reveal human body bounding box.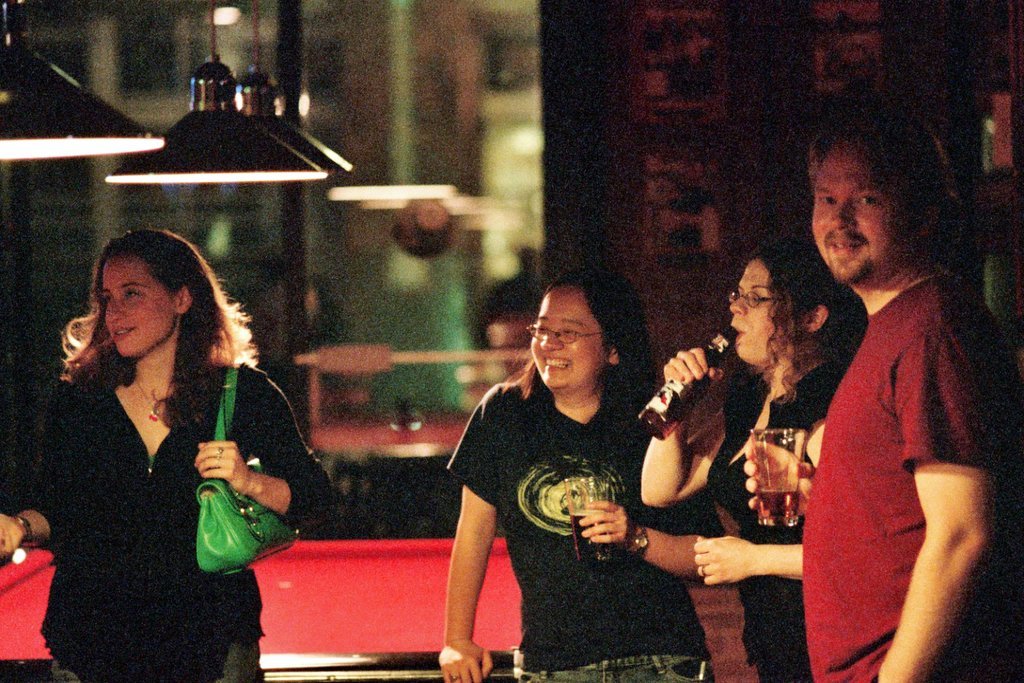
Revealed: region(433, 272, 720, 682).
